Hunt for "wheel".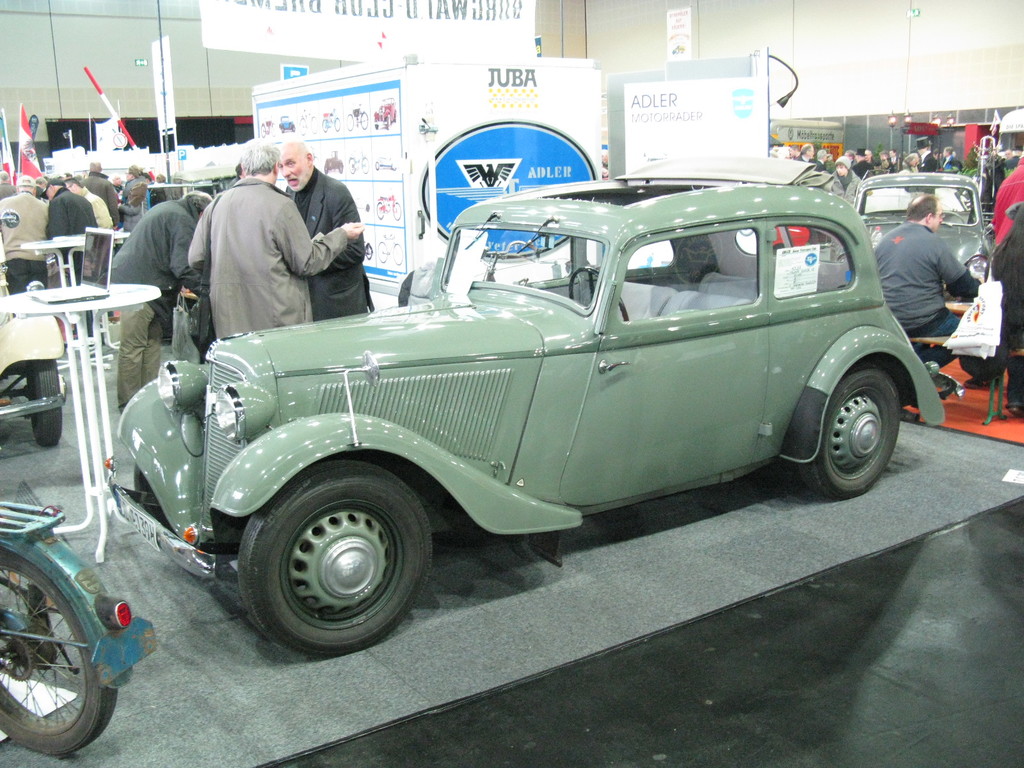
Hunted down at <box>940,207,963,225</box>.
